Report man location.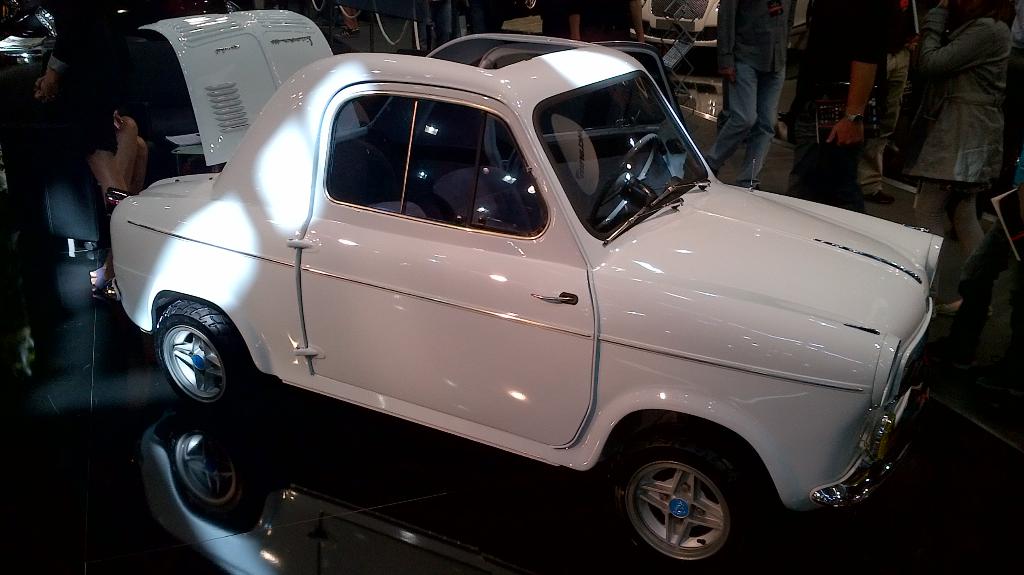
Report: rect(715, 8, 808, 172).
